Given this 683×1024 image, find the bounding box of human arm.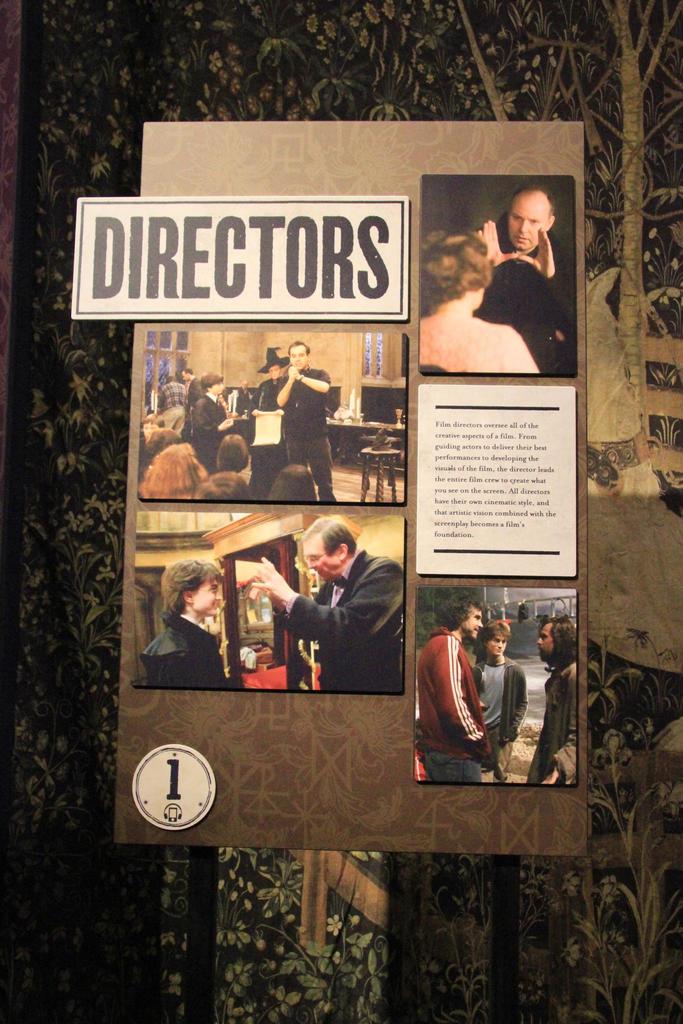
244 554 405 648.
